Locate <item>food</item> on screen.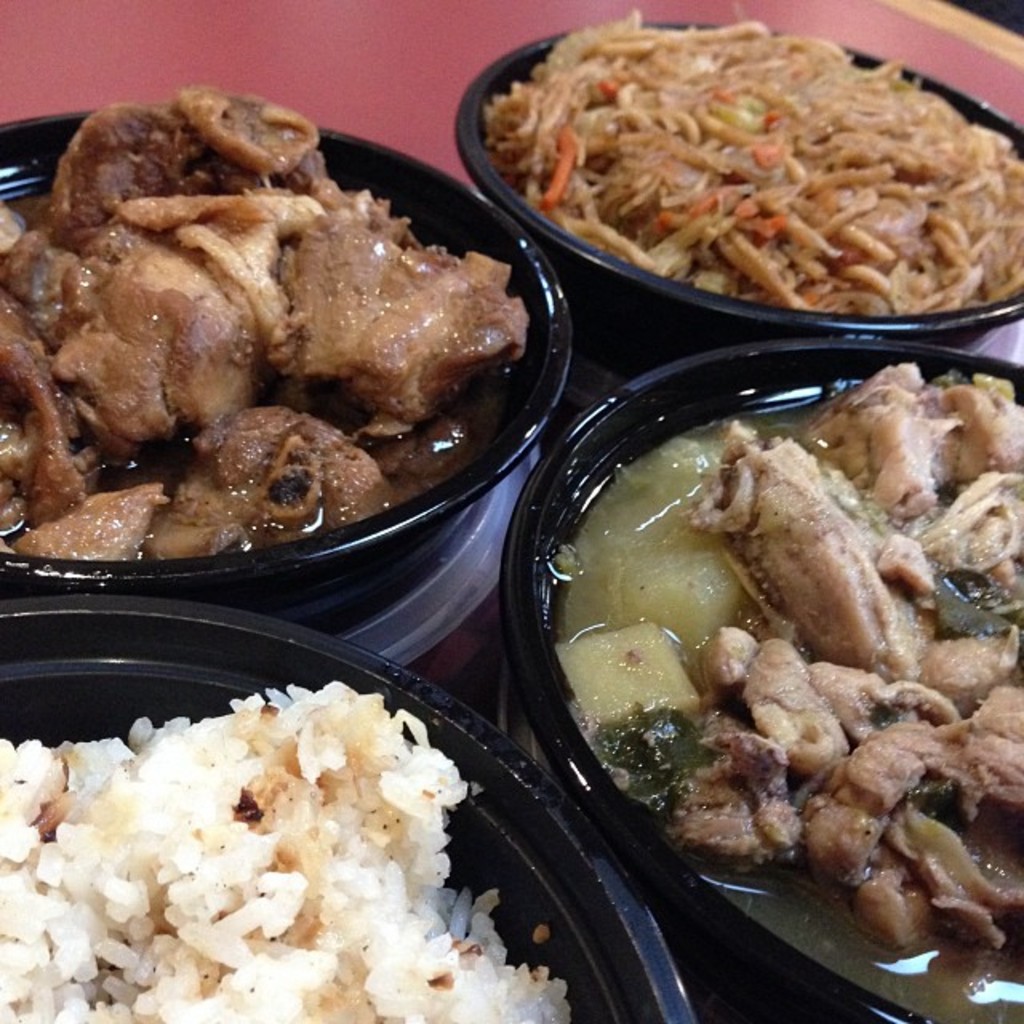
On screen at 510,0,990,298.
